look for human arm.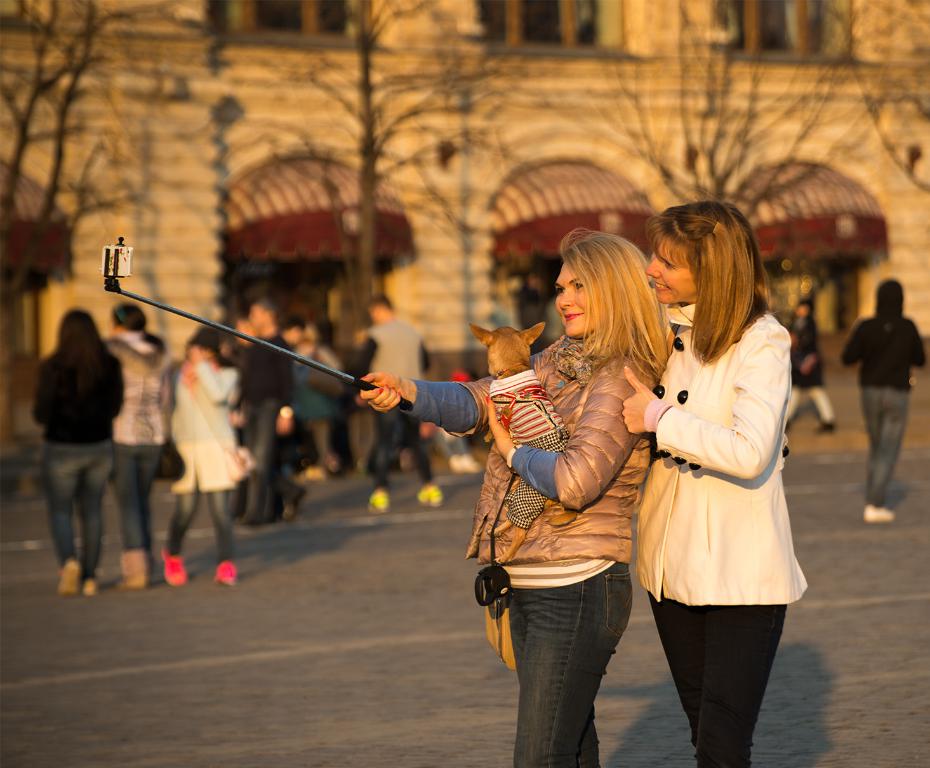
Found: [308,346,350,397].
